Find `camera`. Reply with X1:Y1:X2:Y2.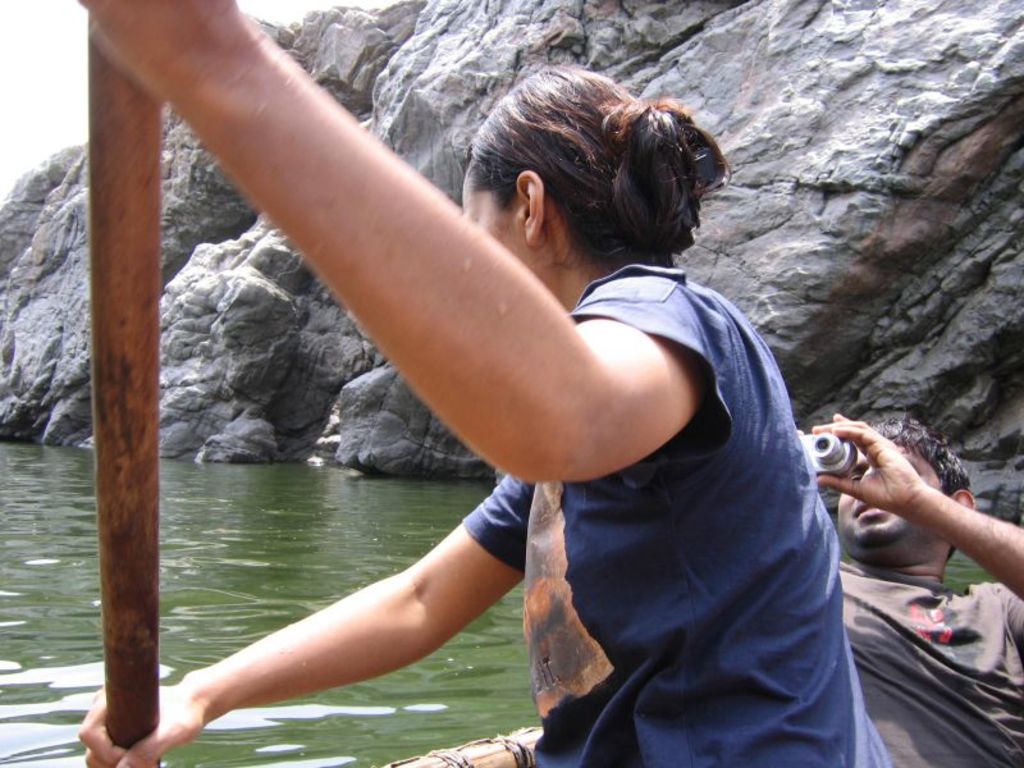
801:430:856:477.
